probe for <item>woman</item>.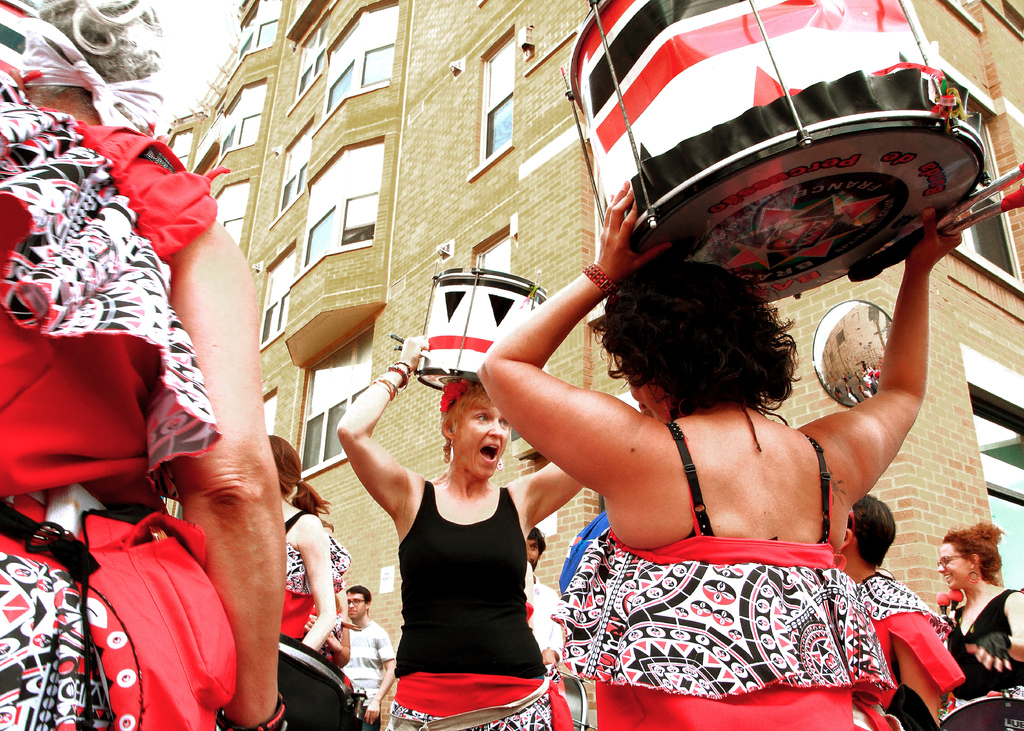
Probe result: <bbox>264, 431, 336, 656</bbox>.
